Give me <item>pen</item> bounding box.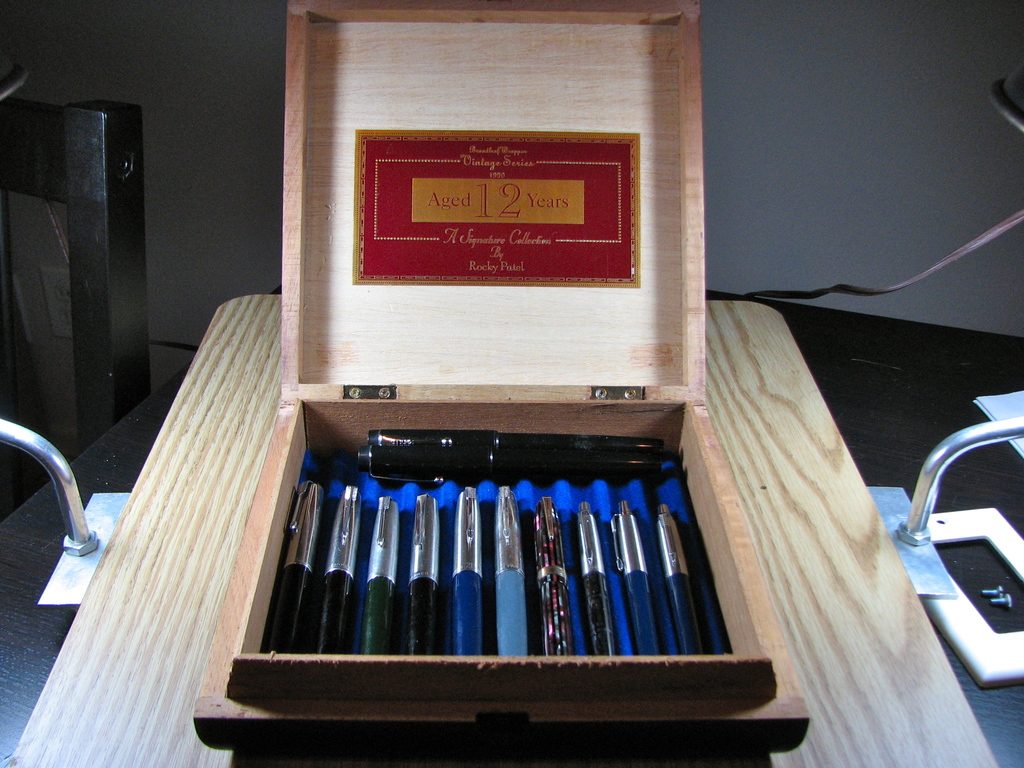
BBox(445, 485, 490, 664).
